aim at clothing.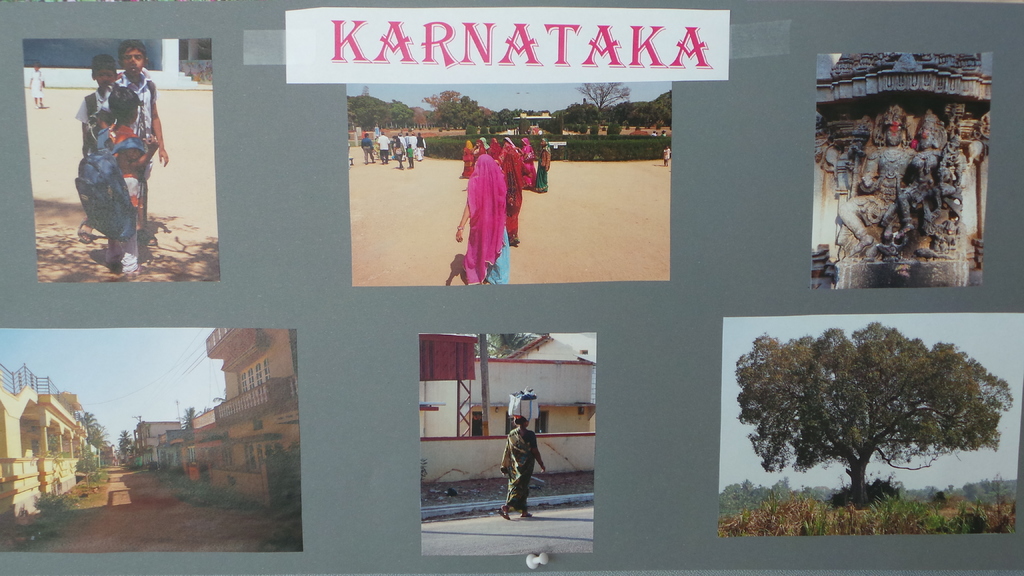
Aimed at <bbox>376, 138, 390, 166</bbox>.
